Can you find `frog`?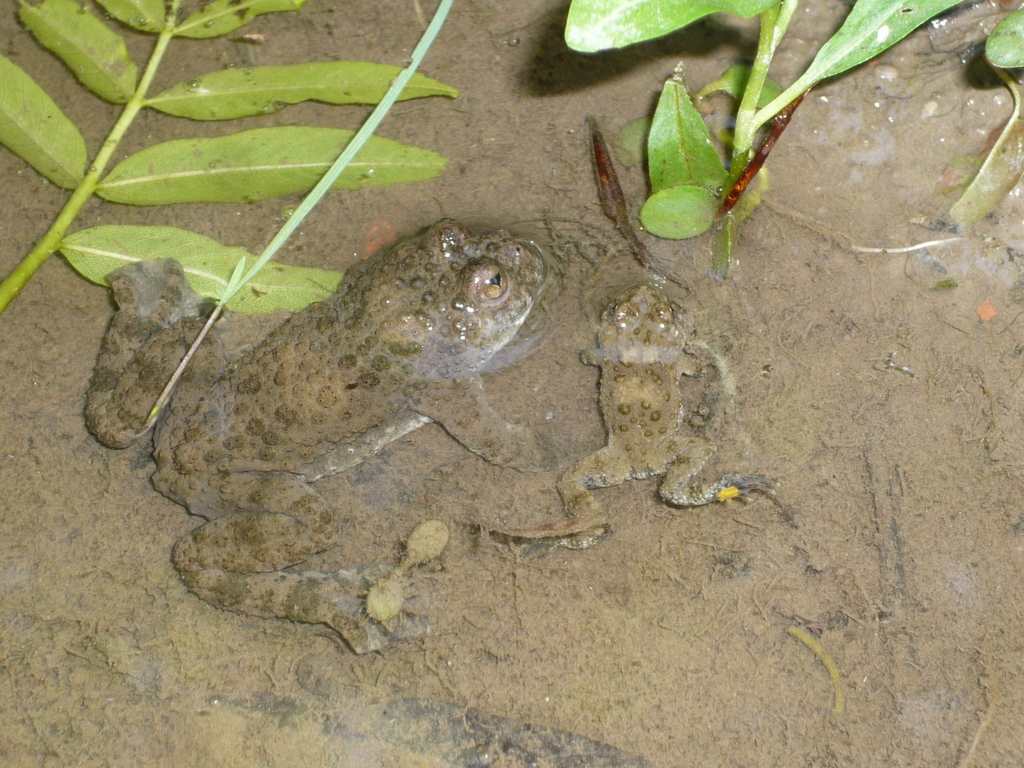
Yes, bounding box: [left=81, top=212, right=547, bottom=653].
